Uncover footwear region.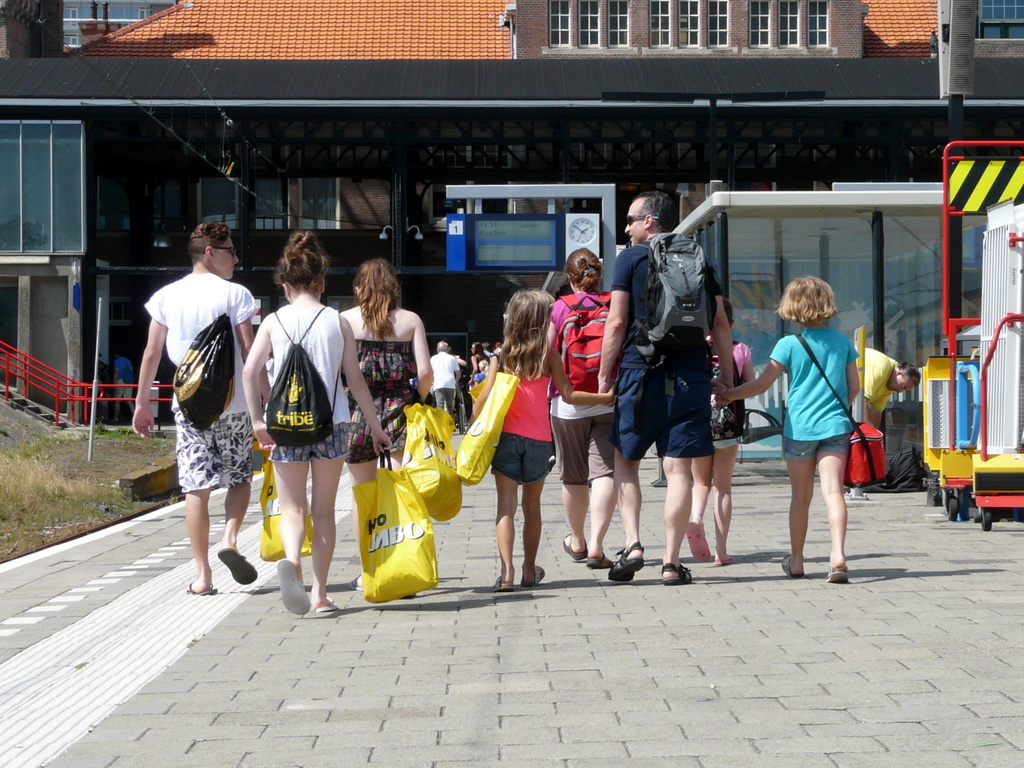
Uncovered: (187, 582, 222, 598).
